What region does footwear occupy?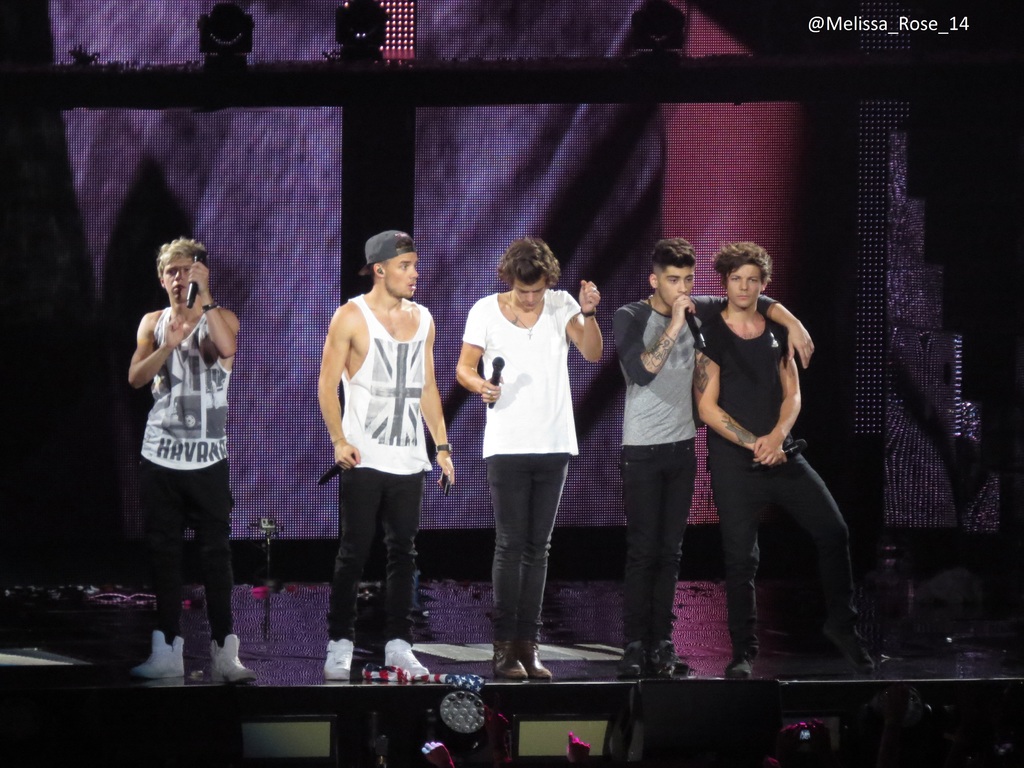
(left=124, top=634, right=188, bottom=687).
